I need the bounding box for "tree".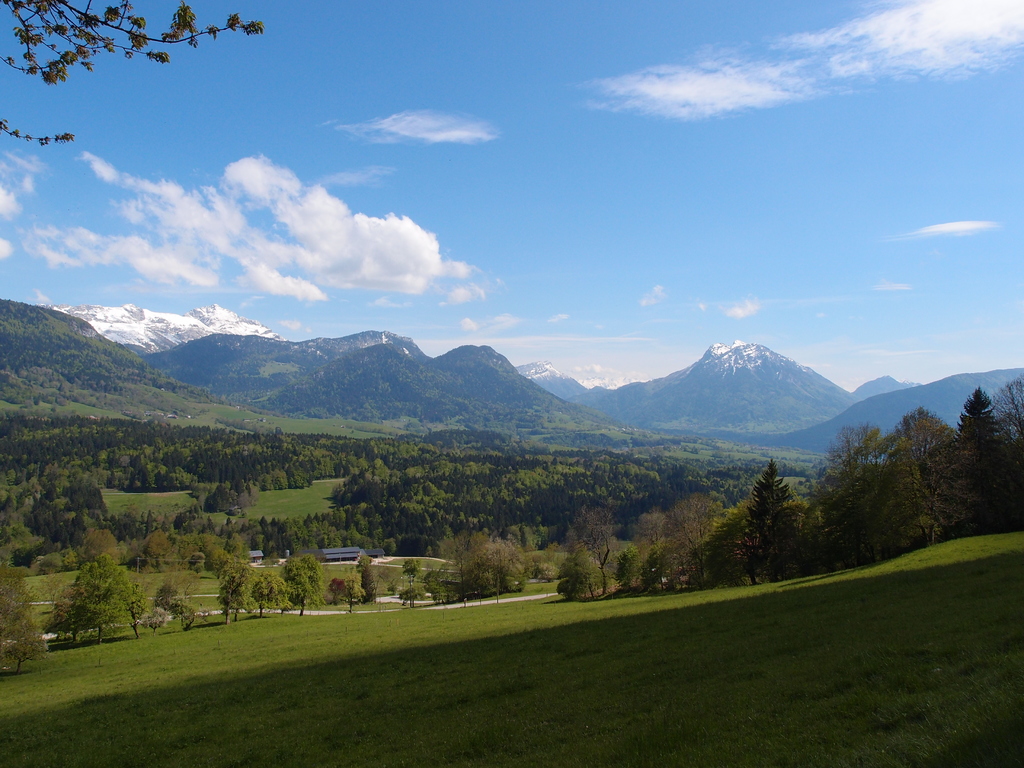
Here it is: {"x1": 643, "y1": 509, "x2": 673, "y2": 573}.
